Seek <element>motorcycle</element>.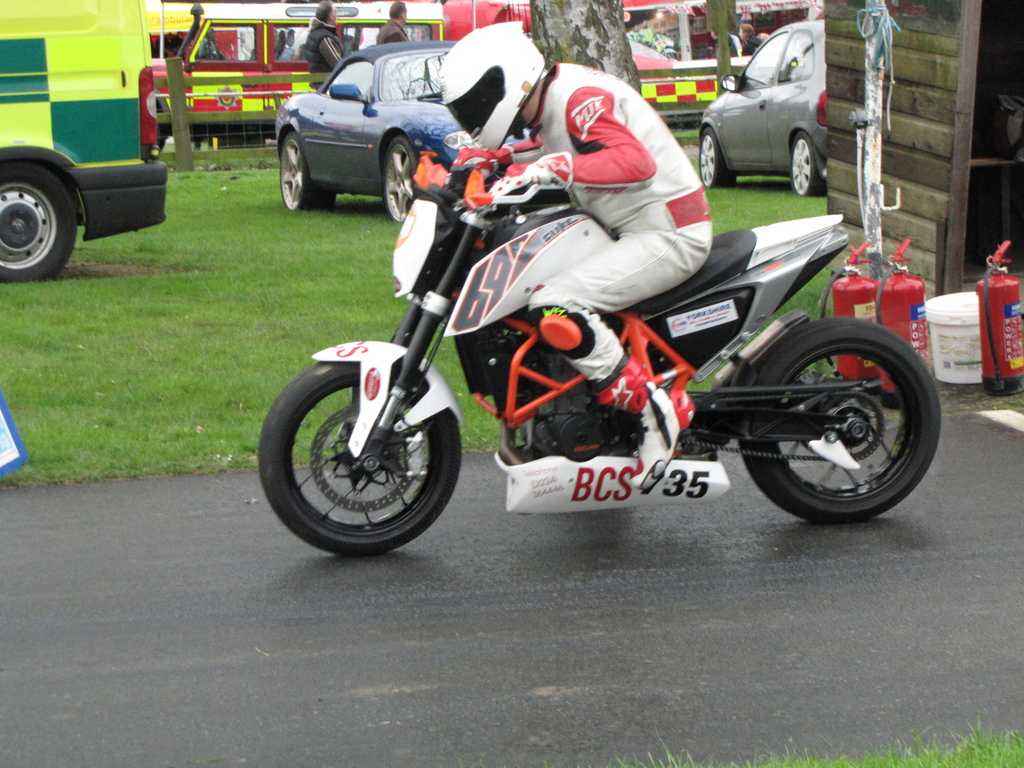
259 155 943 560.
